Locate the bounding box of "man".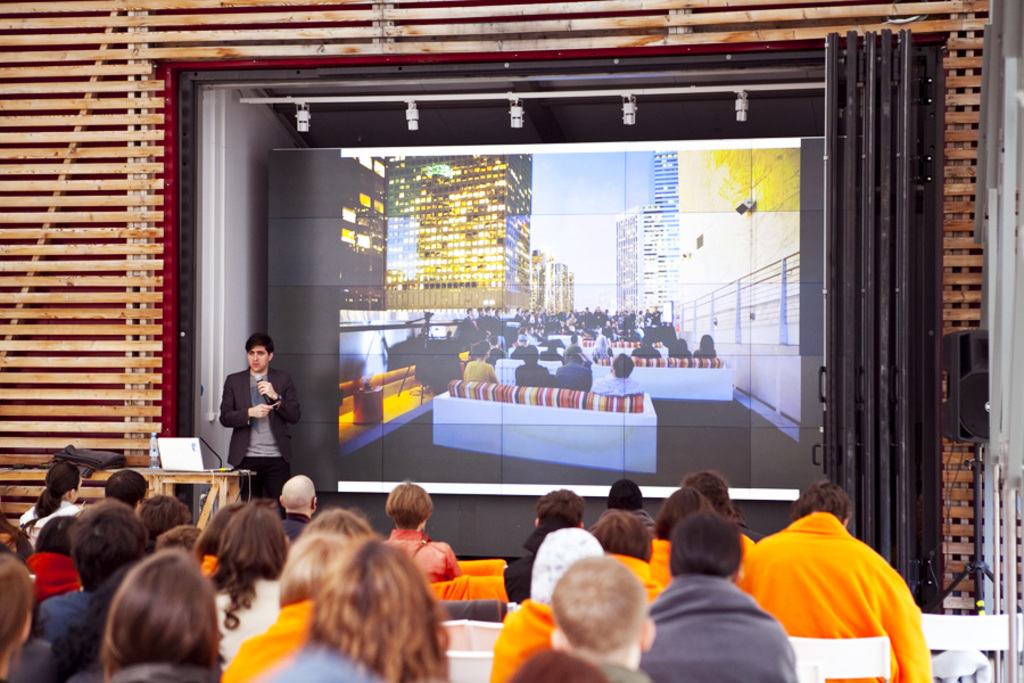
Bounding box: 34, 491, 150, 645.
